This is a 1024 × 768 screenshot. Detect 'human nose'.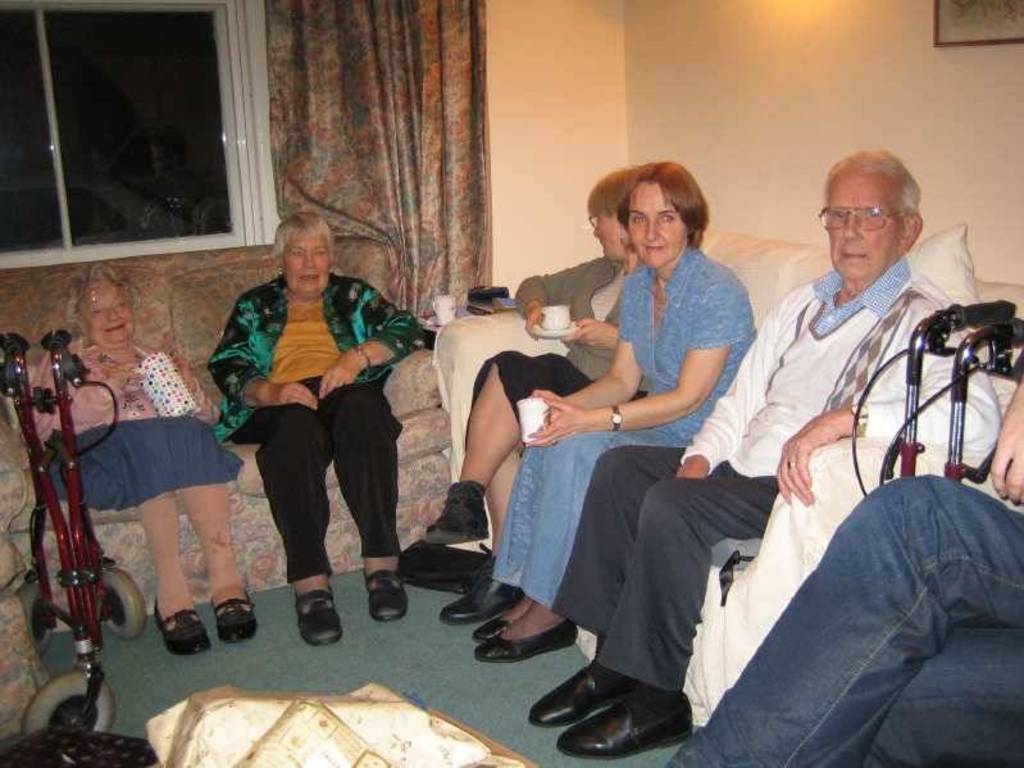
<bbox>302, 250, 315, 271</bbox>.
